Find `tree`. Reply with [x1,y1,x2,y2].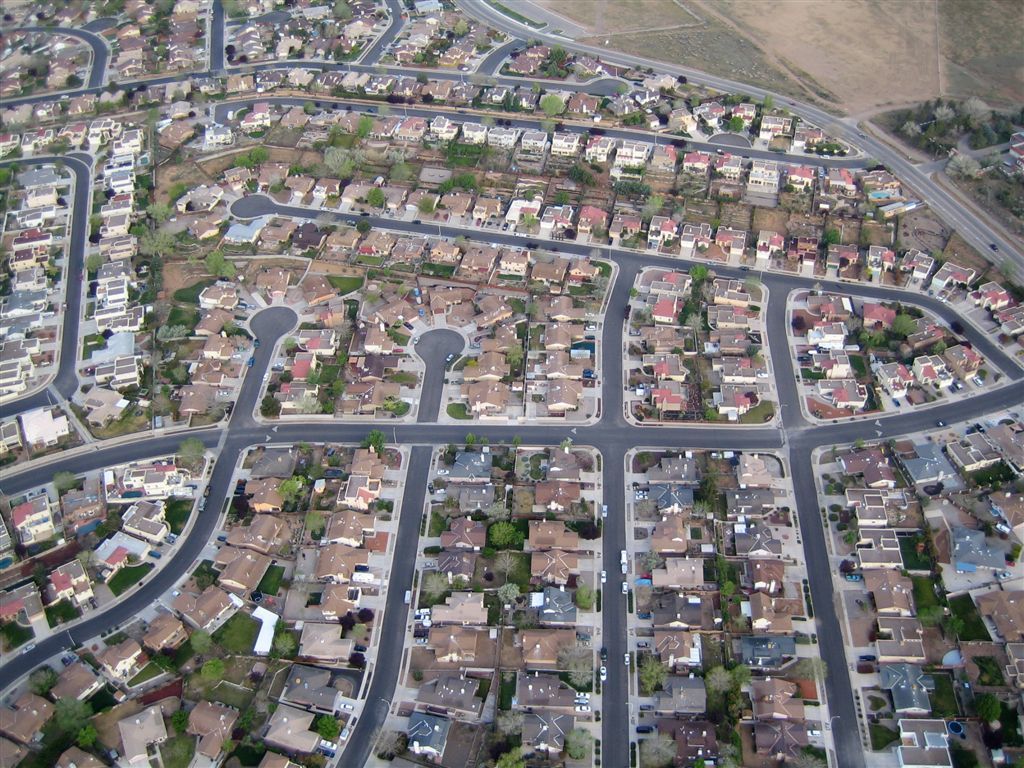
[157,655,178,674].
